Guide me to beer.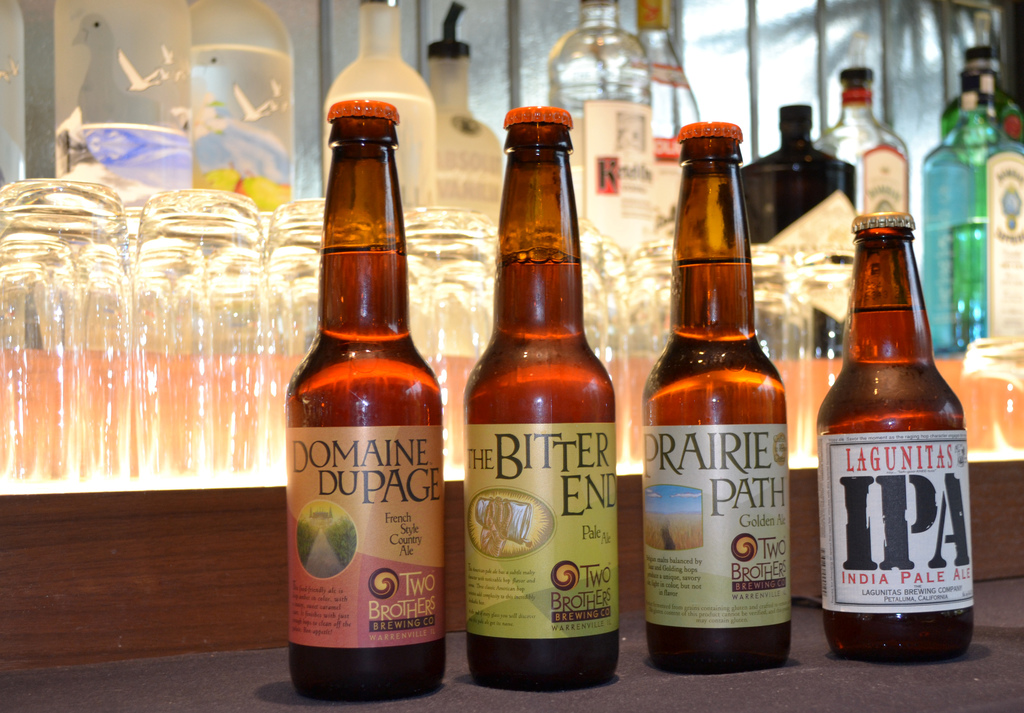
Guidance: 793 213 989 664.
